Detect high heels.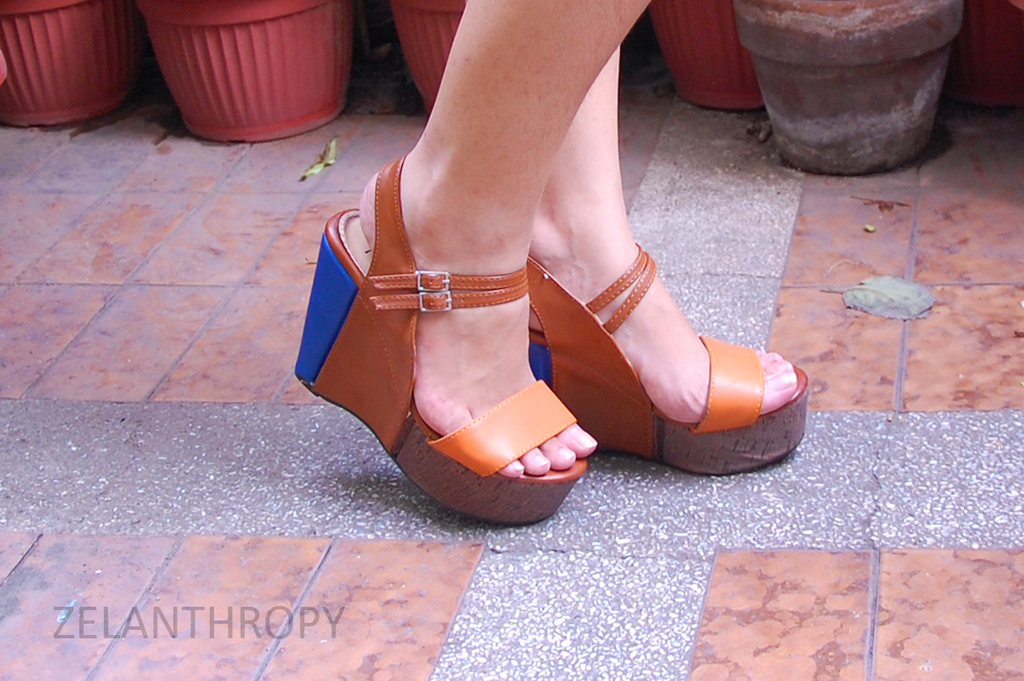
Detected at 530,254,808,479.
